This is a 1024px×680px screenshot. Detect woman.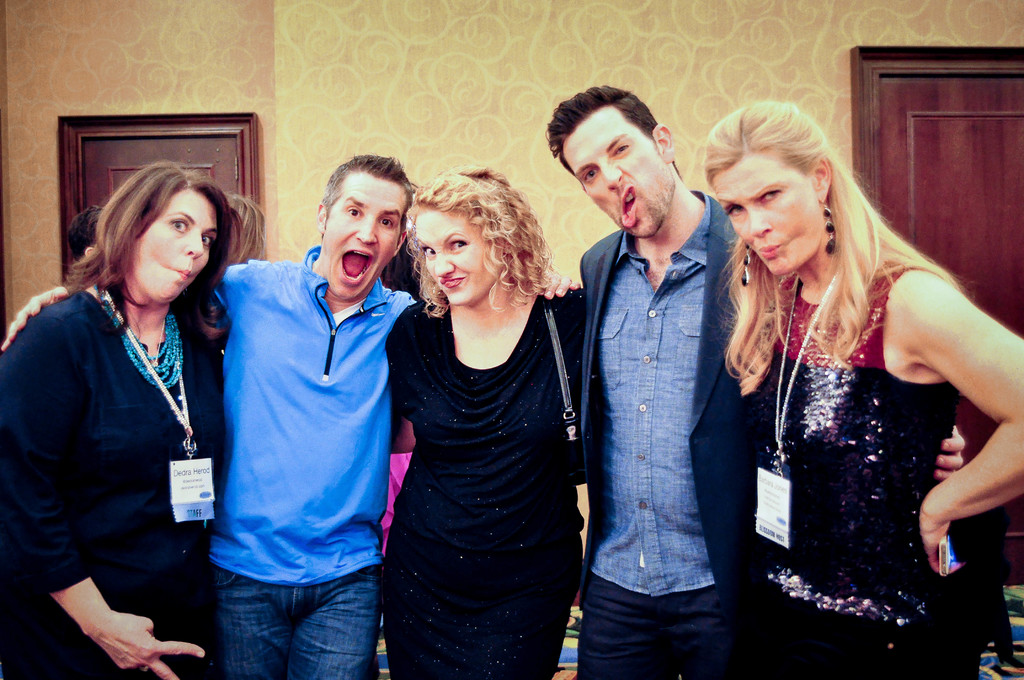
381:168:613:679.
